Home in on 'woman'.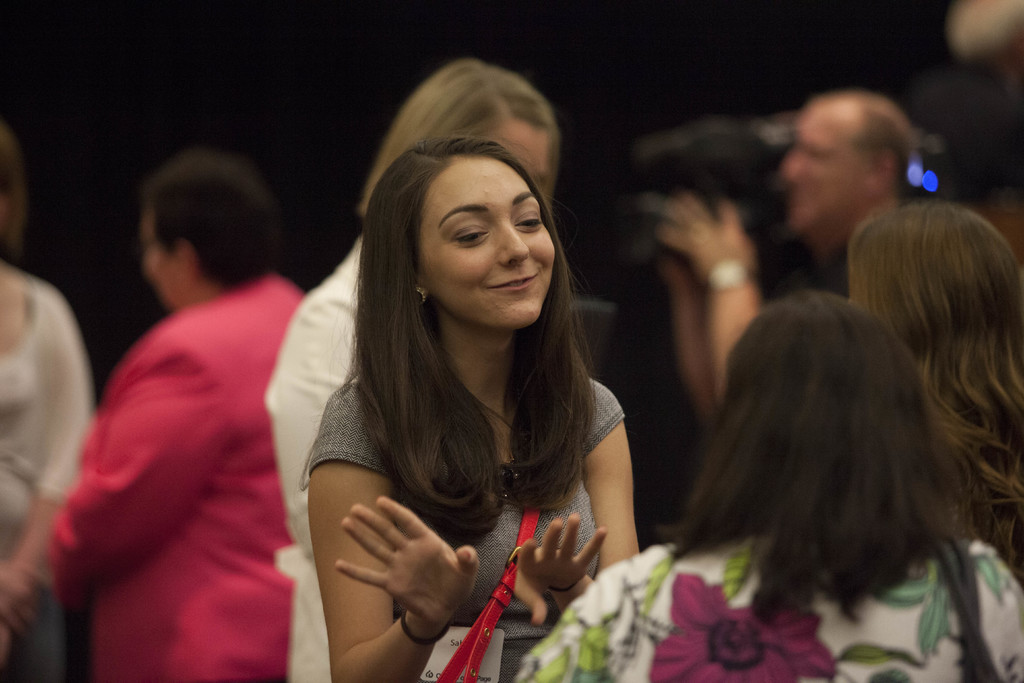
Homed in at locate(842, 197, 1023, 578).
